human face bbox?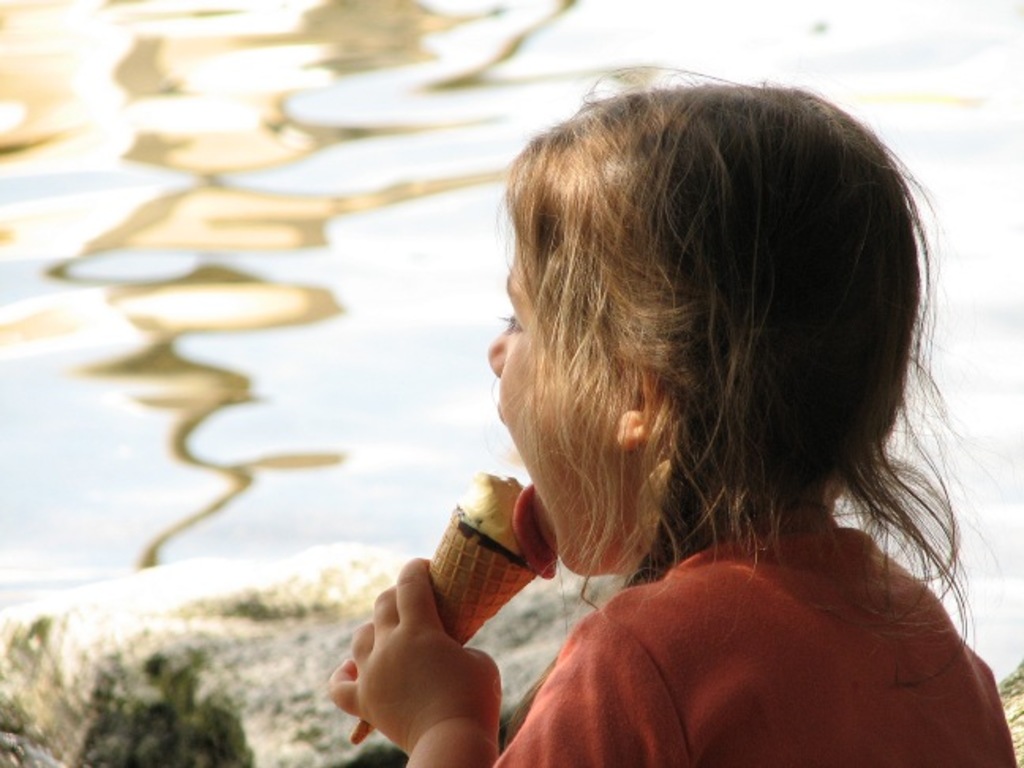
[482,218,621,566]
